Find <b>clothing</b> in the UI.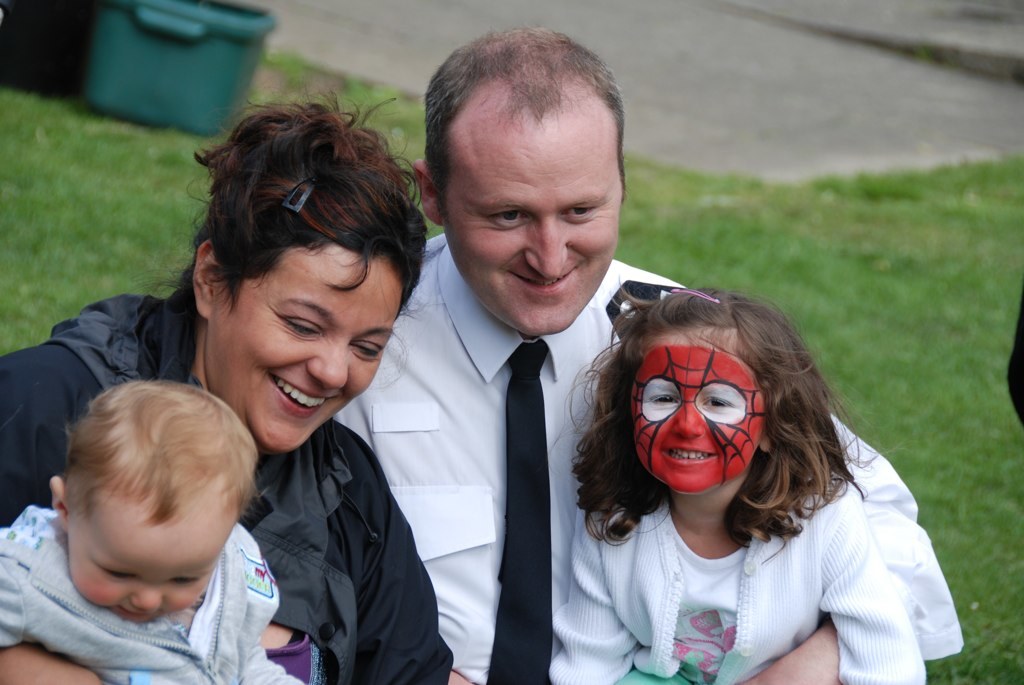
UI element at 0, 506, 308, 684.
